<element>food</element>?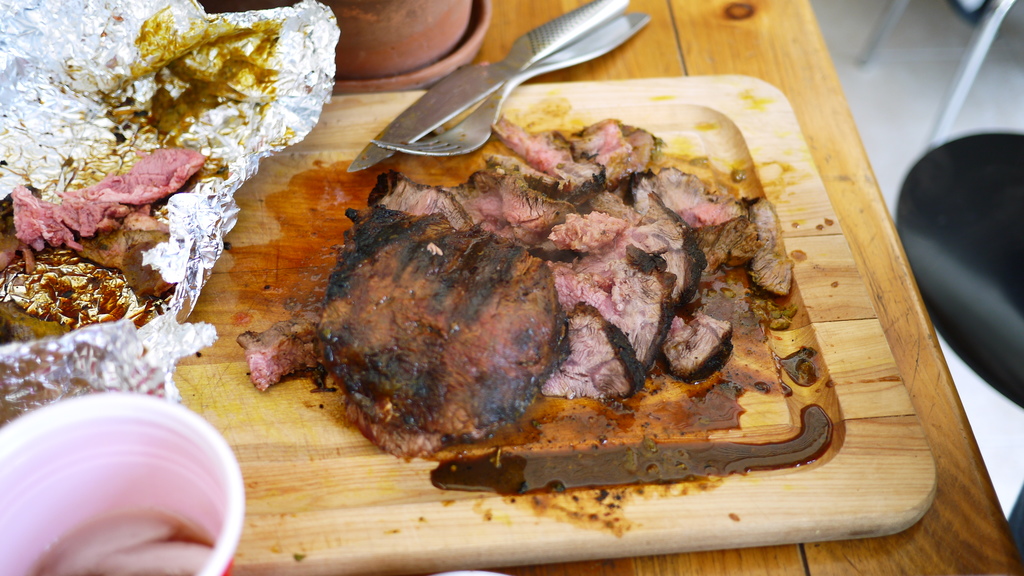
<region>339, 110, 789, 482</region>
